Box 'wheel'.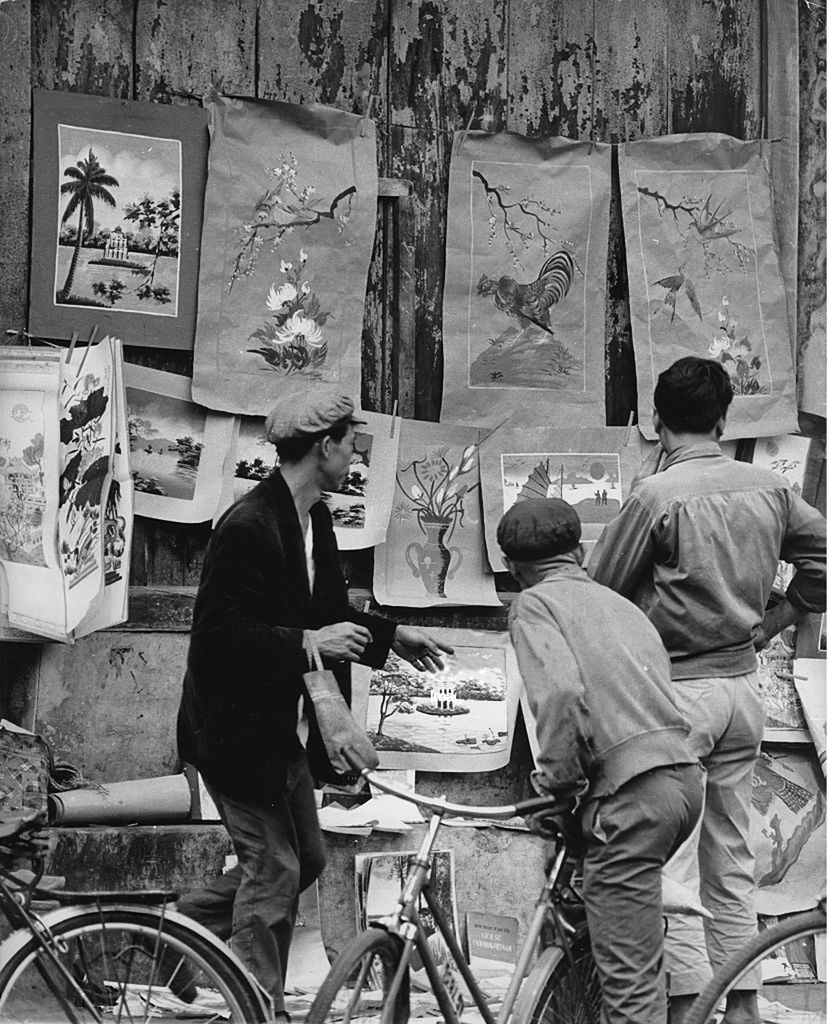
303/924/404/1023.
